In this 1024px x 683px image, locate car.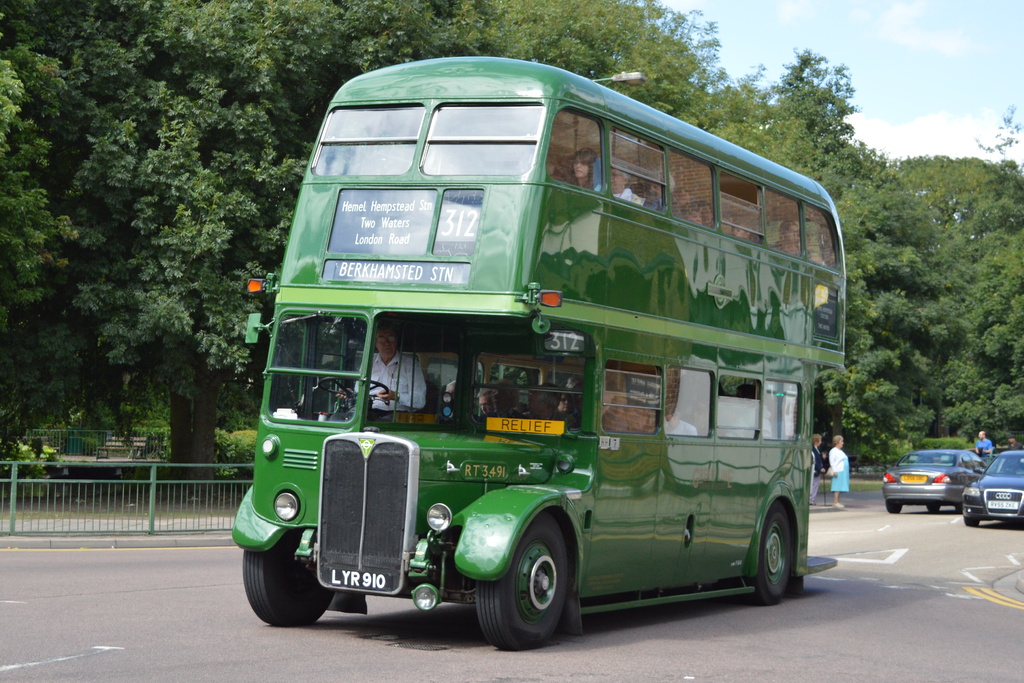
Bounding box: [961,440,1023,528].
